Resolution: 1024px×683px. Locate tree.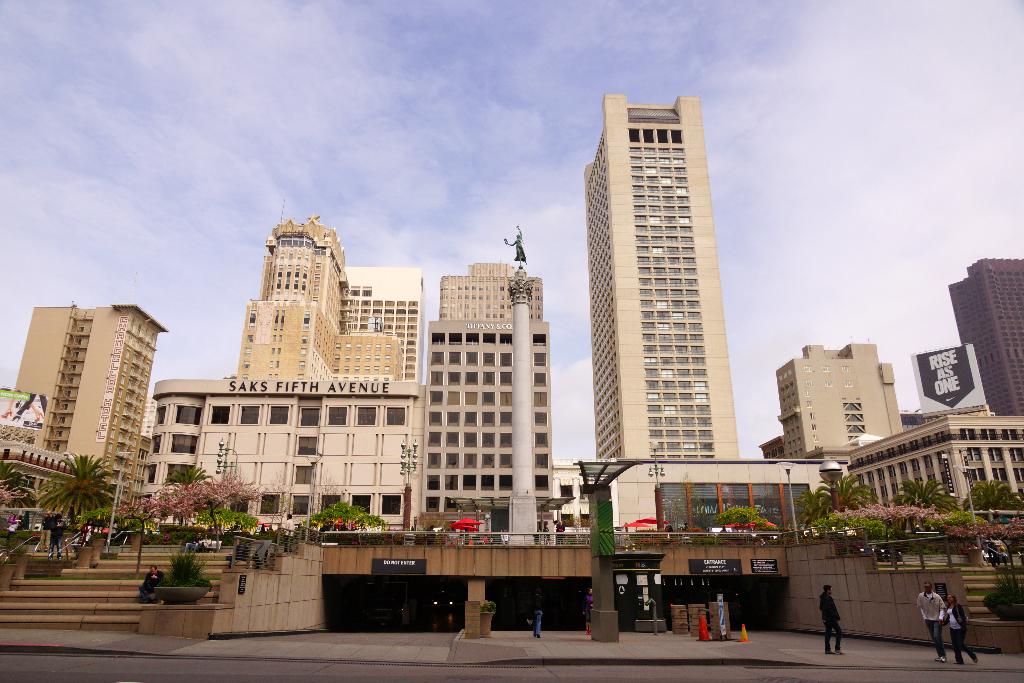
(x1=899, y1=475, x2=950, y2=544).
